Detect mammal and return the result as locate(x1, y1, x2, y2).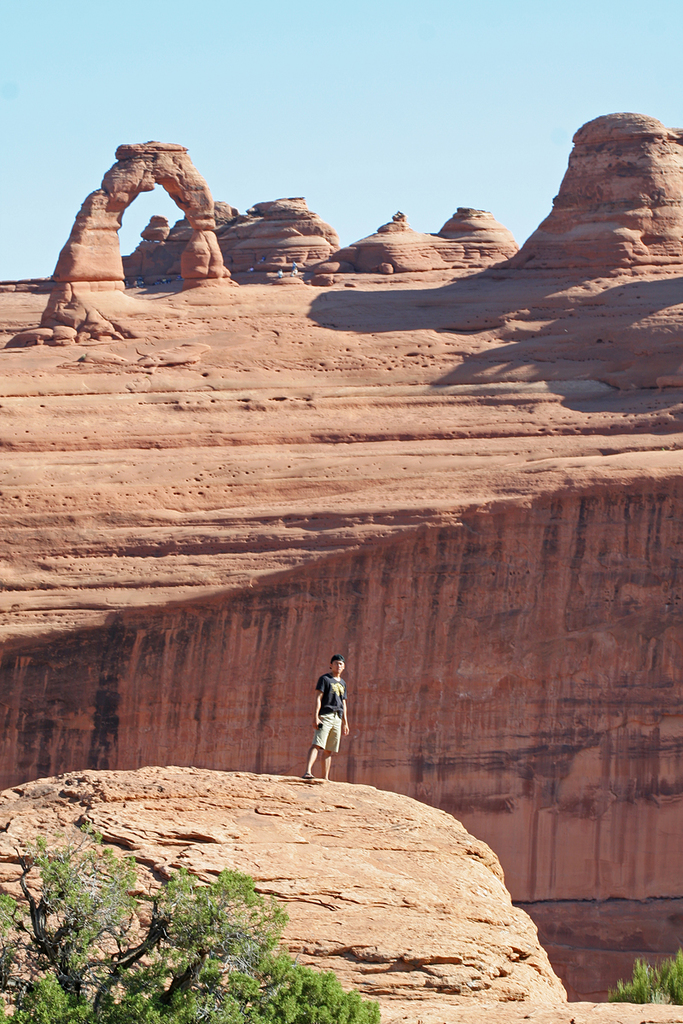
locate(301, 656, 348, 782).
